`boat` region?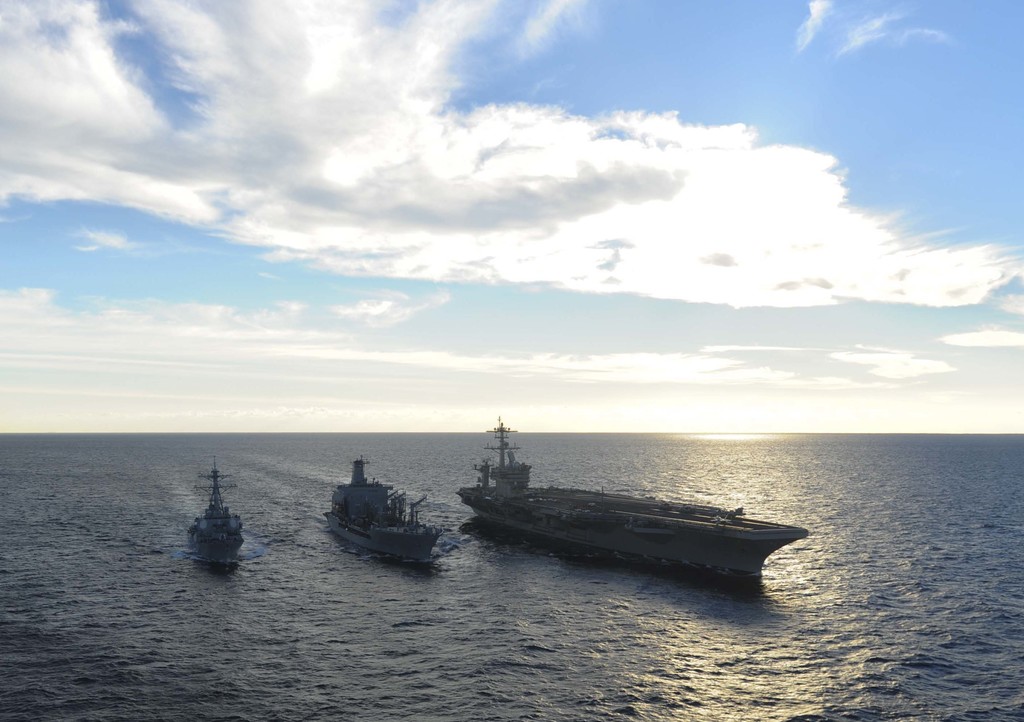
l=184, t=461, r=247, b=568
